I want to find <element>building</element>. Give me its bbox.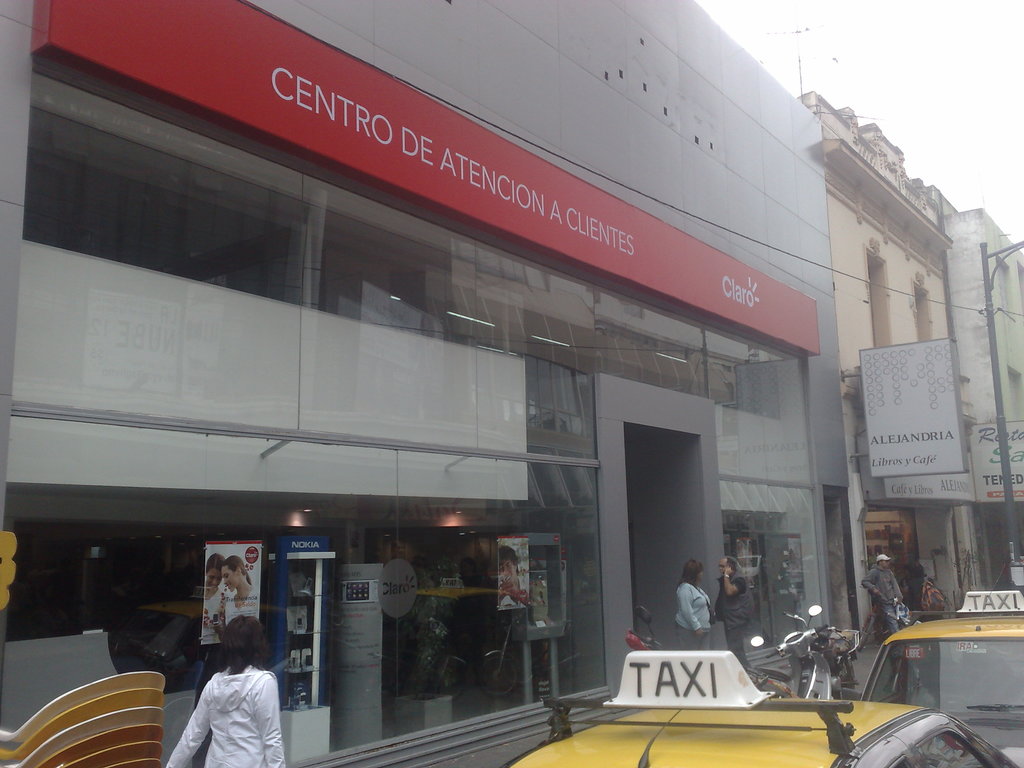
rect(0, 0, 847, 767).
